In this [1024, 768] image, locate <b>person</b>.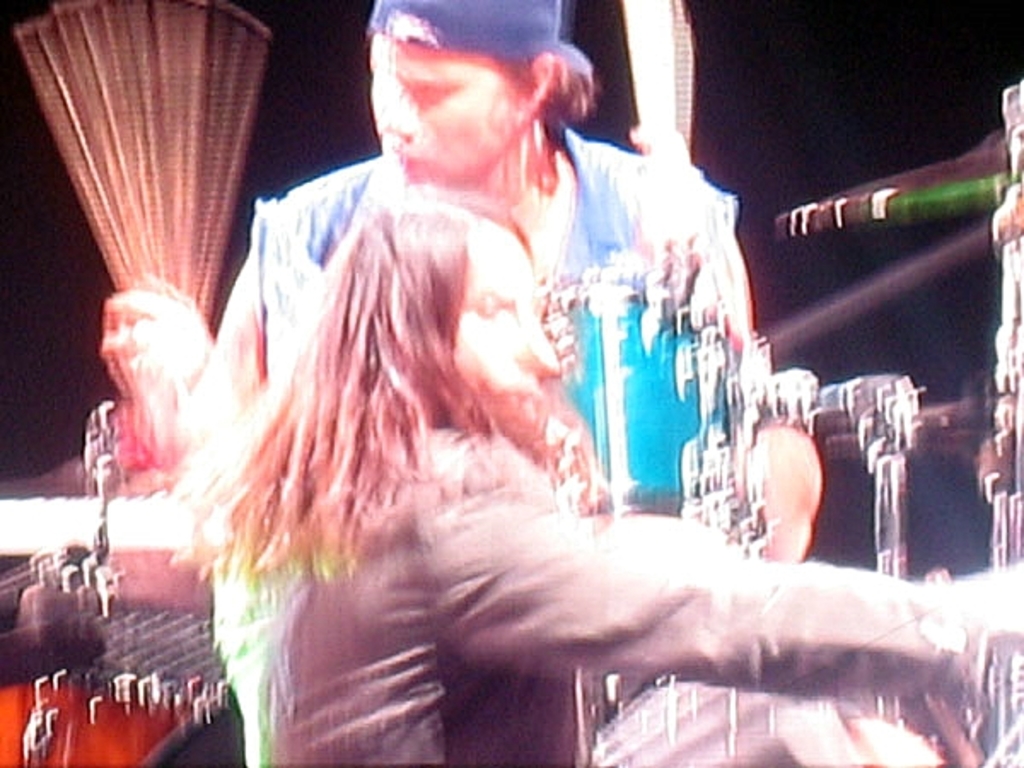
Bounding box: [x1=108, y1=0, x2=753, y2=725].
